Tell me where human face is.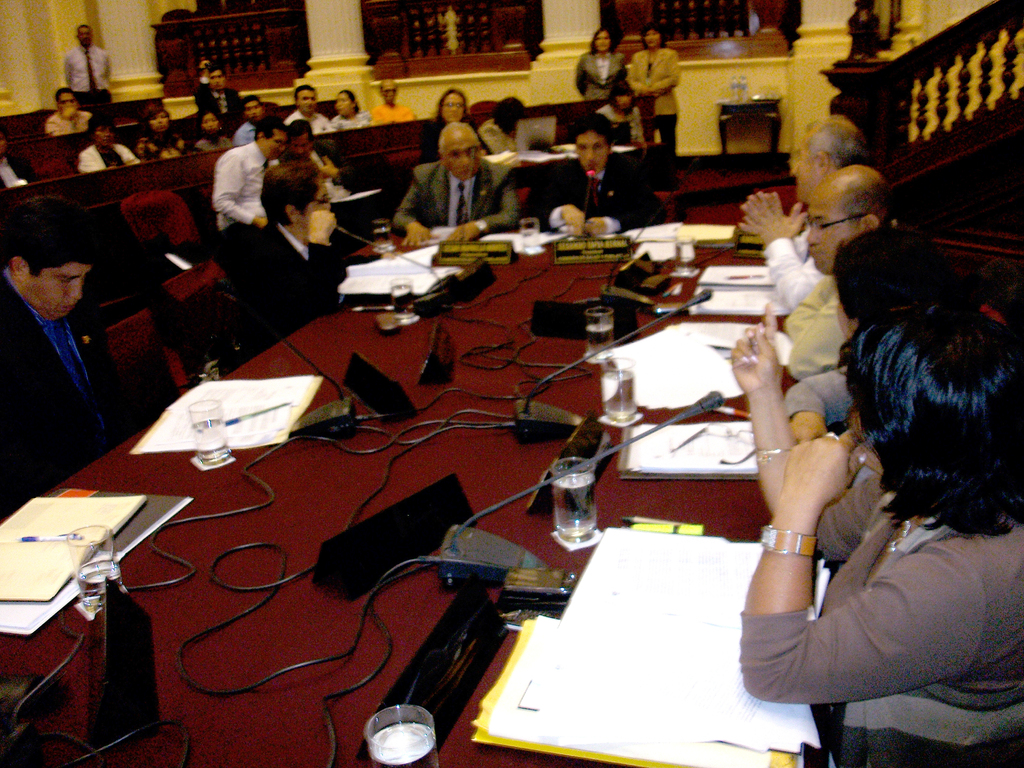
human face is at {"left": 439, "top": 93, "right": 463, "bottom": 123}.
